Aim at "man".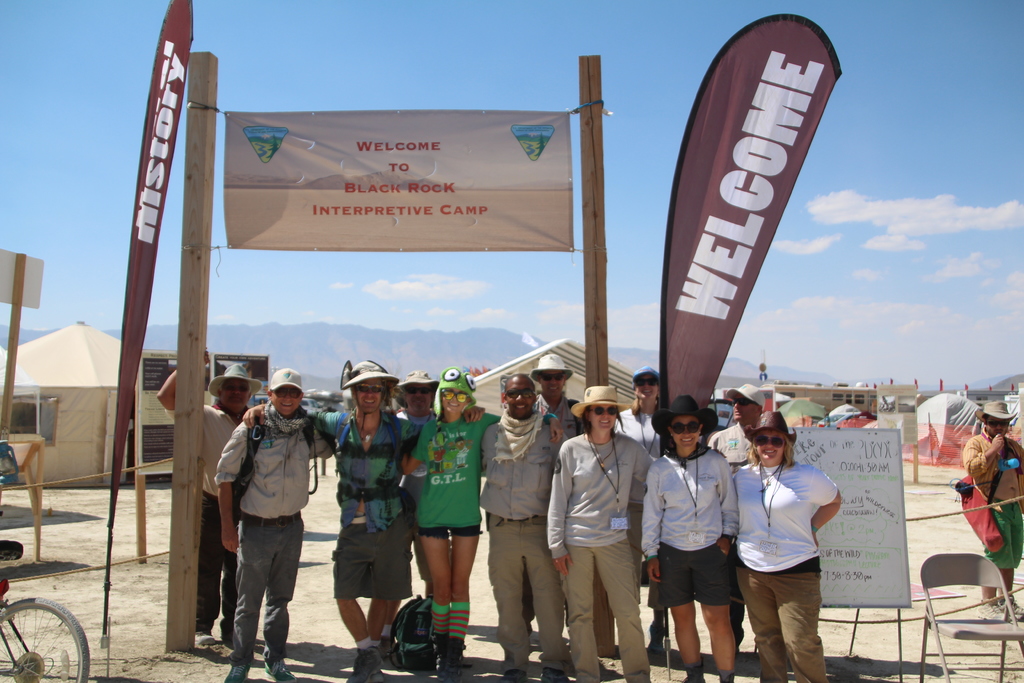
Aimed at {"left": 521, "top": 354, "right": 586, "bottom": 635}.
